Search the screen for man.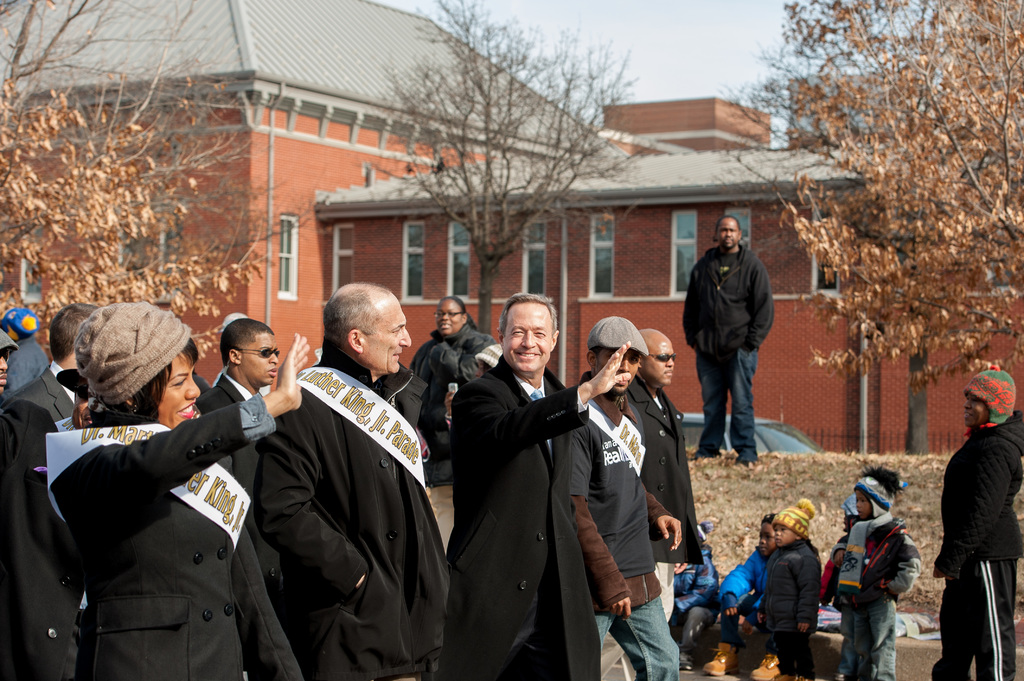
Found at (left=445, top=291, right=646, bottom=680).
